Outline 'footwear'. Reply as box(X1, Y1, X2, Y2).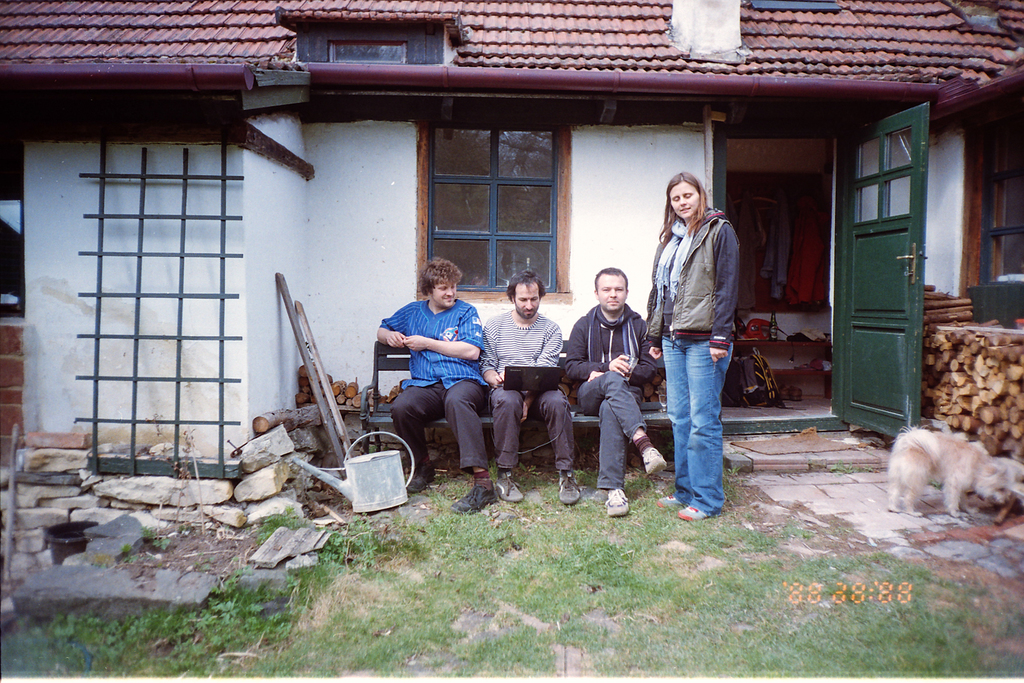
box(602, 486, 624, 519).
